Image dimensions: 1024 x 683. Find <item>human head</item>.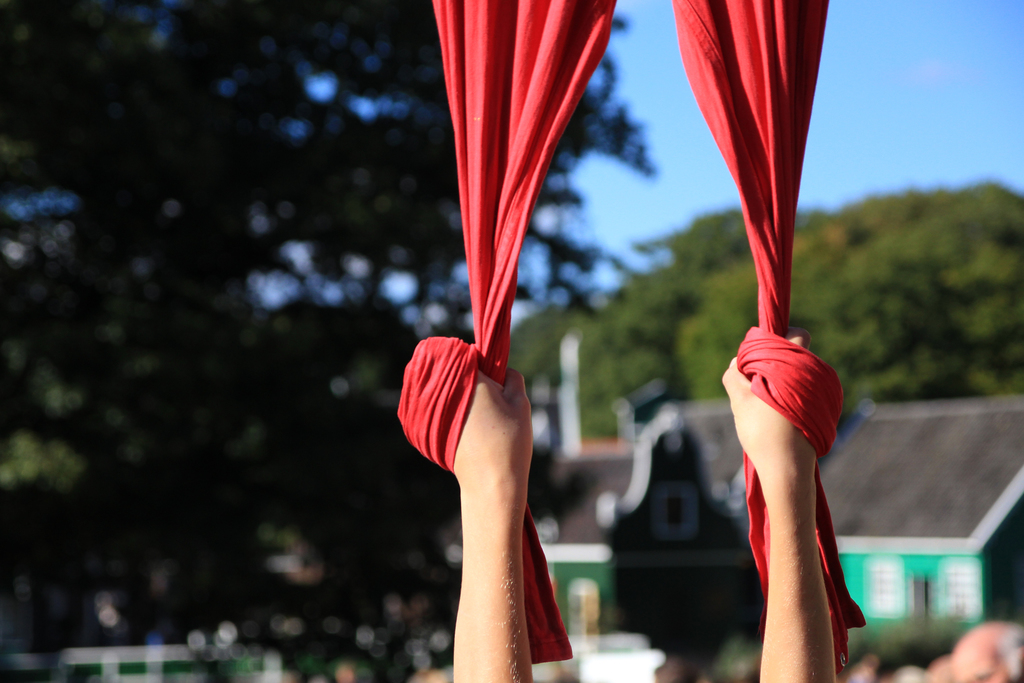
region(951, 623, 1023, 682).
